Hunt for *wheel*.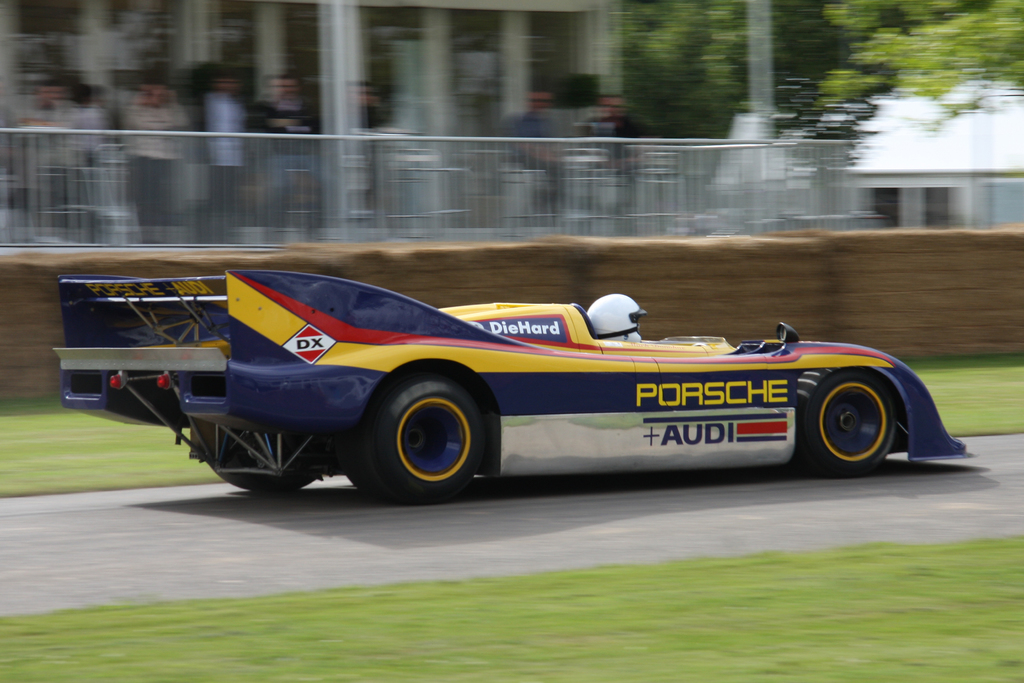
Hunted down at region(793, 368, 897, 478).
